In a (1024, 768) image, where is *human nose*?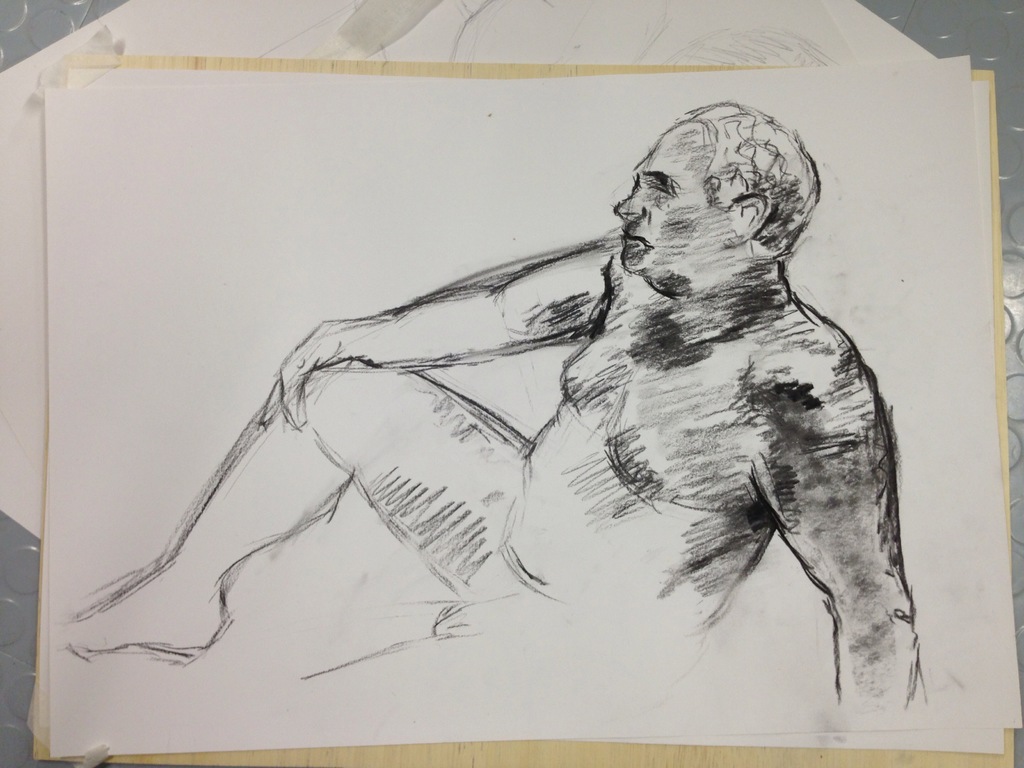
Rect(614, 188, 645, 218).
